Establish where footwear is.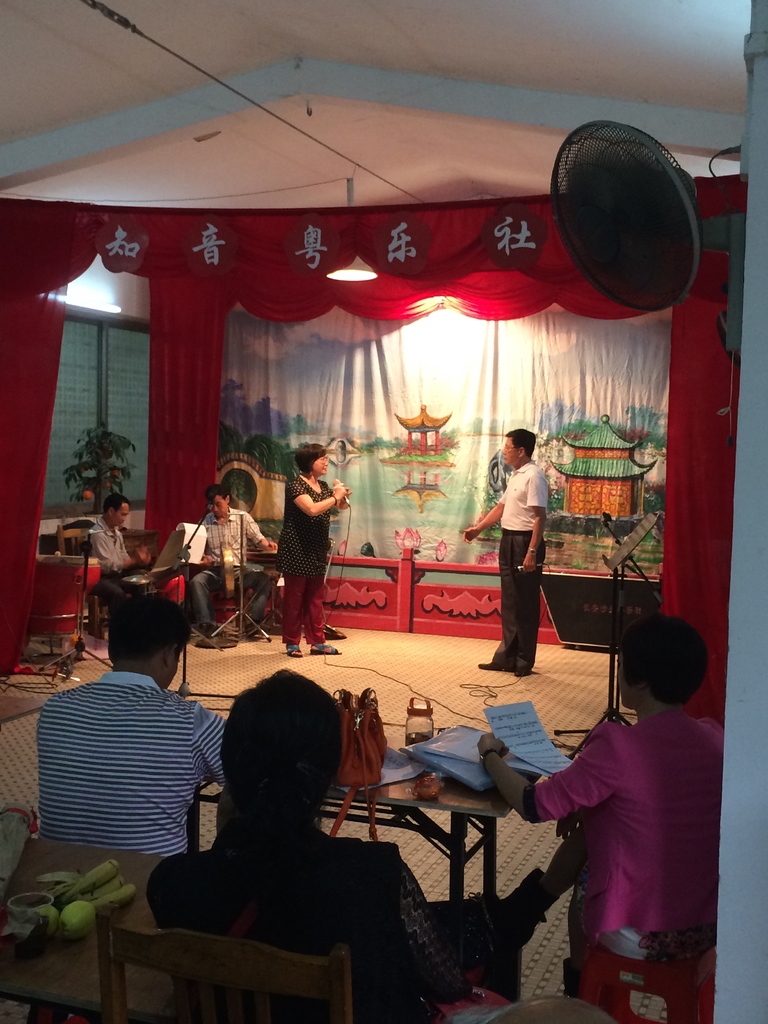
Established at left=479, top=645, right=508, bottom=684.
